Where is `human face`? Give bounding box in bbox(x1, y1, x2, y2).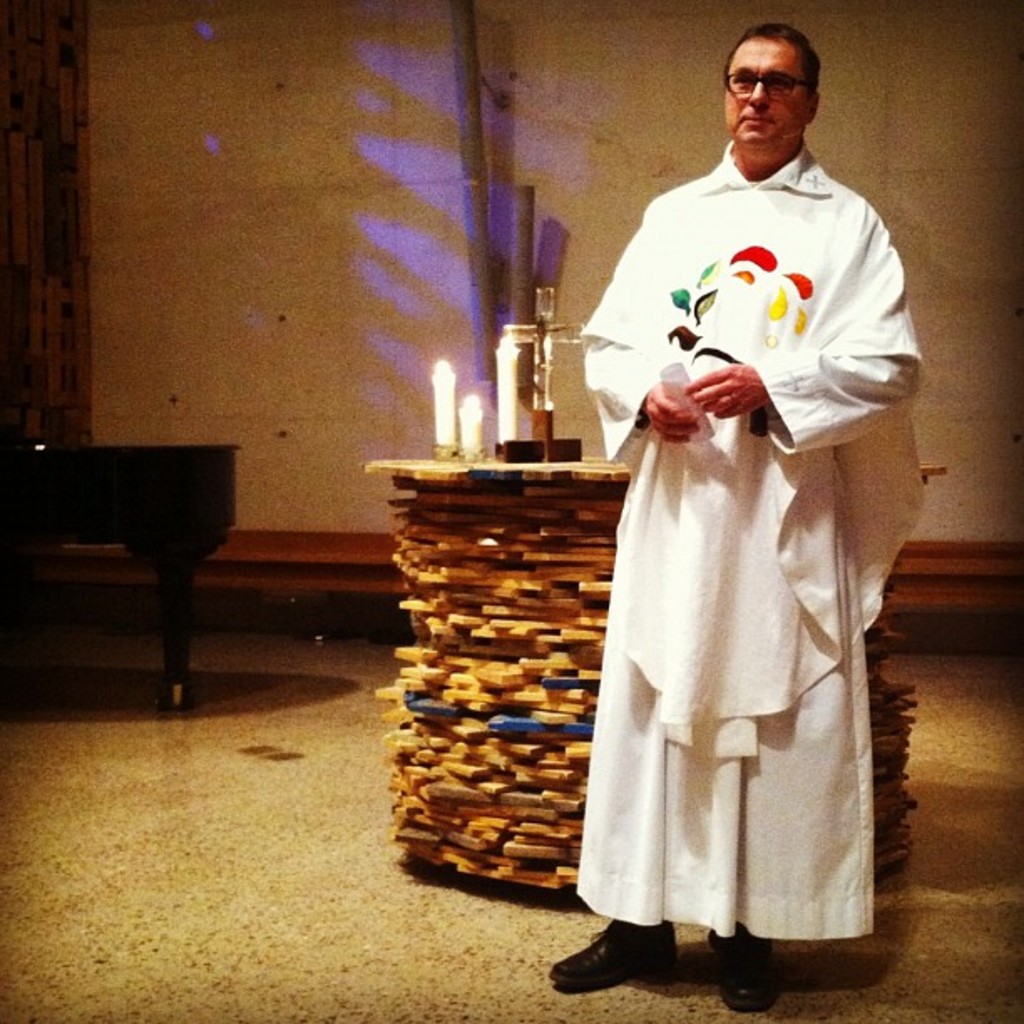
bbox(726, 35, 800, 159).
